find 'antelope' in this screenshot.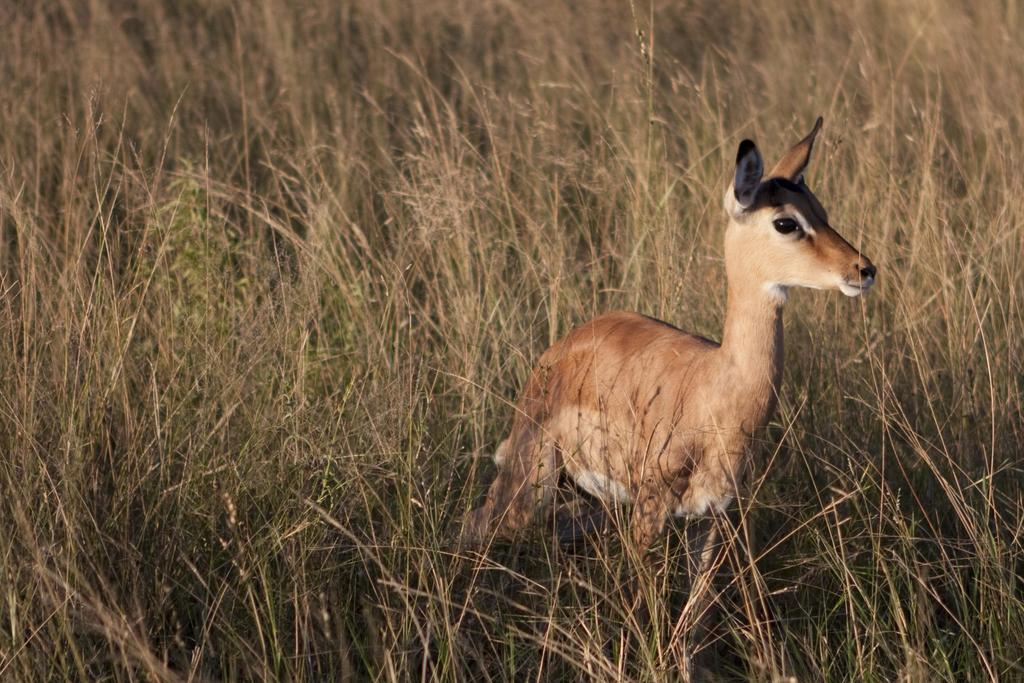
The bounding box for 'antelope' is l=491, t=117, r=876, b=558.
